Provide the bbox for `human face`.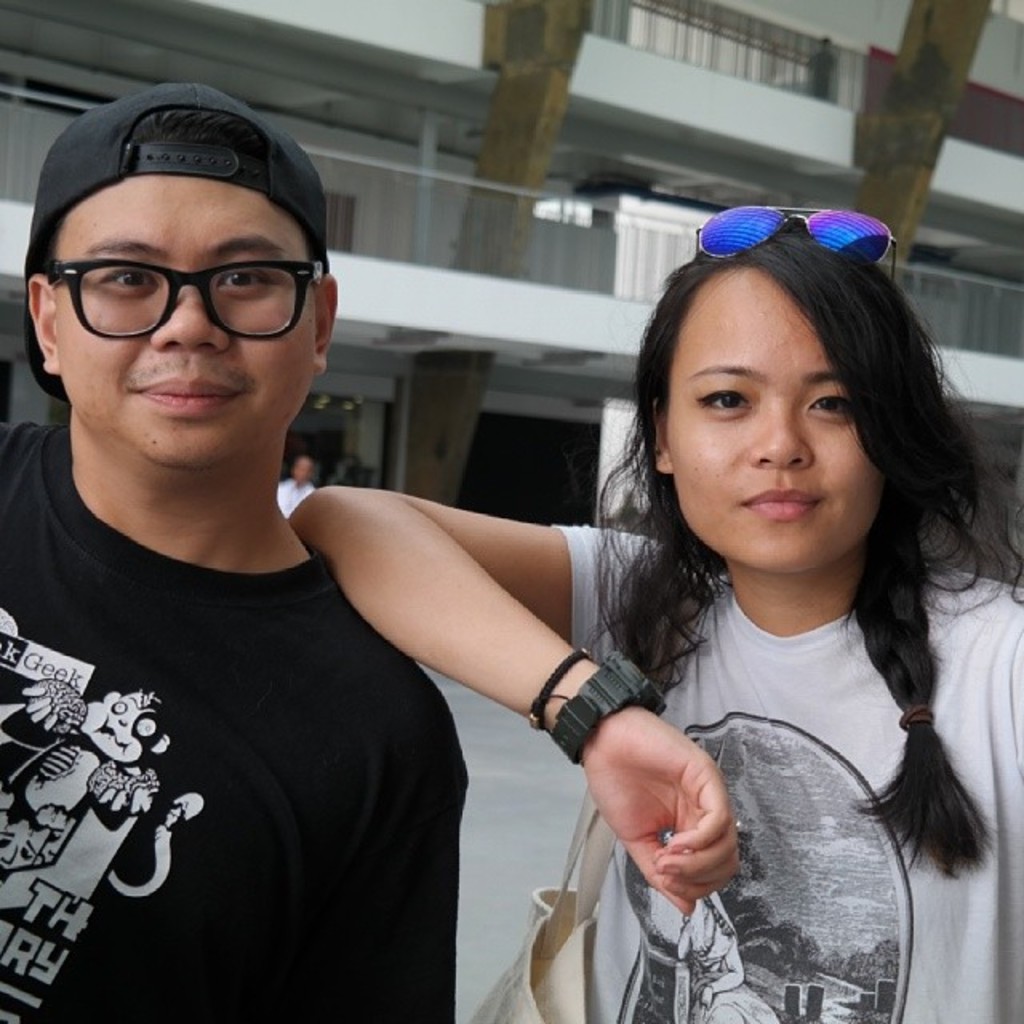
{"left": 34, "top": 170, "right": 336, "bottom": 469}.
